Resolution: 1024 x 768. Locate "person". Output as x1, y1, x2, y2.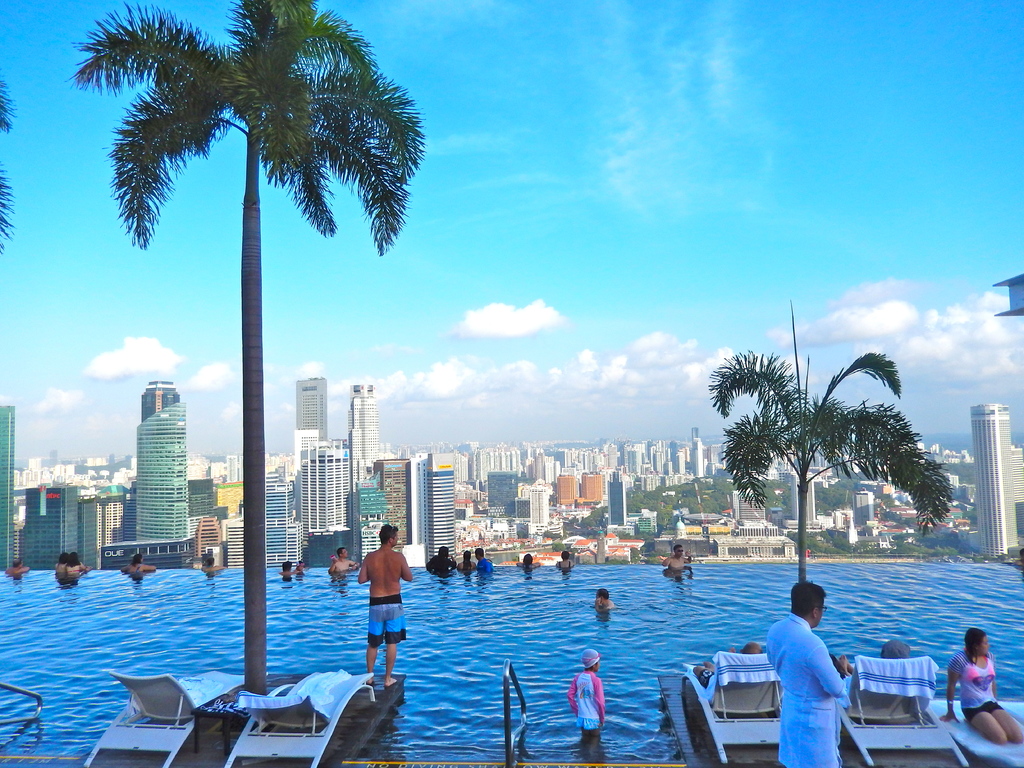
472, 548, 496, 572.
